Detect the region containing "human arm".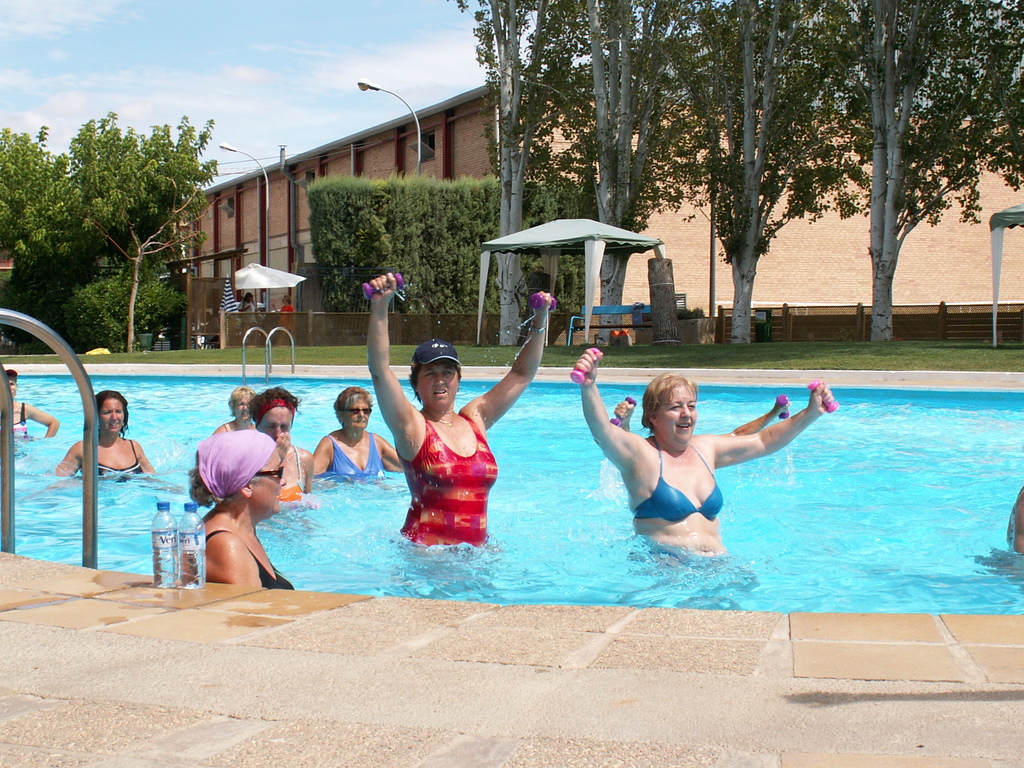
locate(299, 435, 358, 490).
